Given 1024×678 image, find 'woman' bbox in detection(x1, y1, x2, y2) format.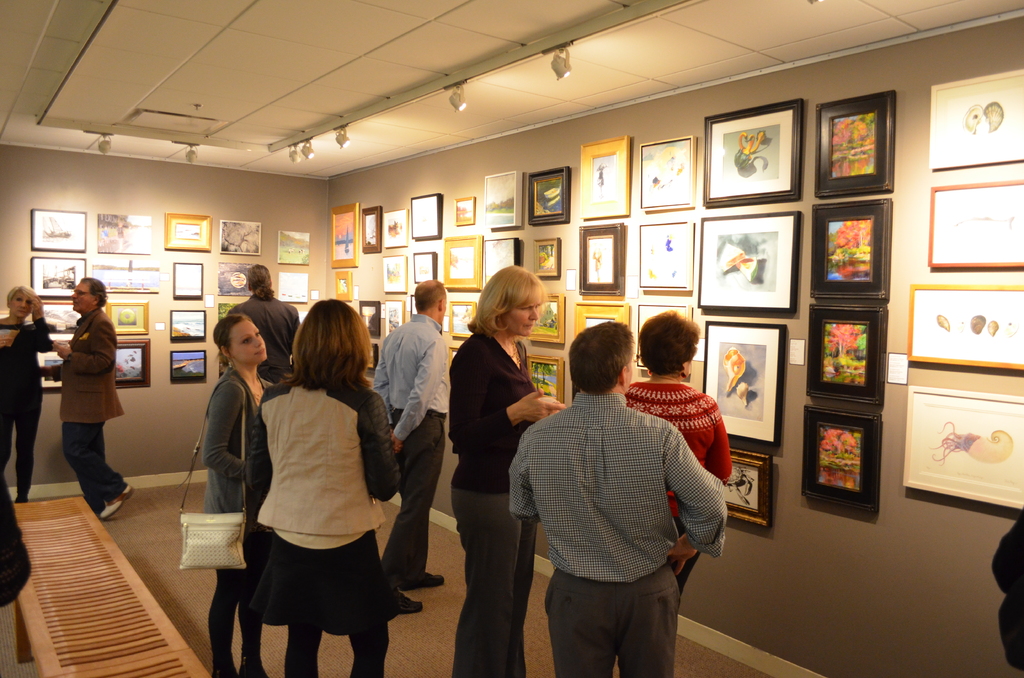
detection(207, 317, 276, 677).
